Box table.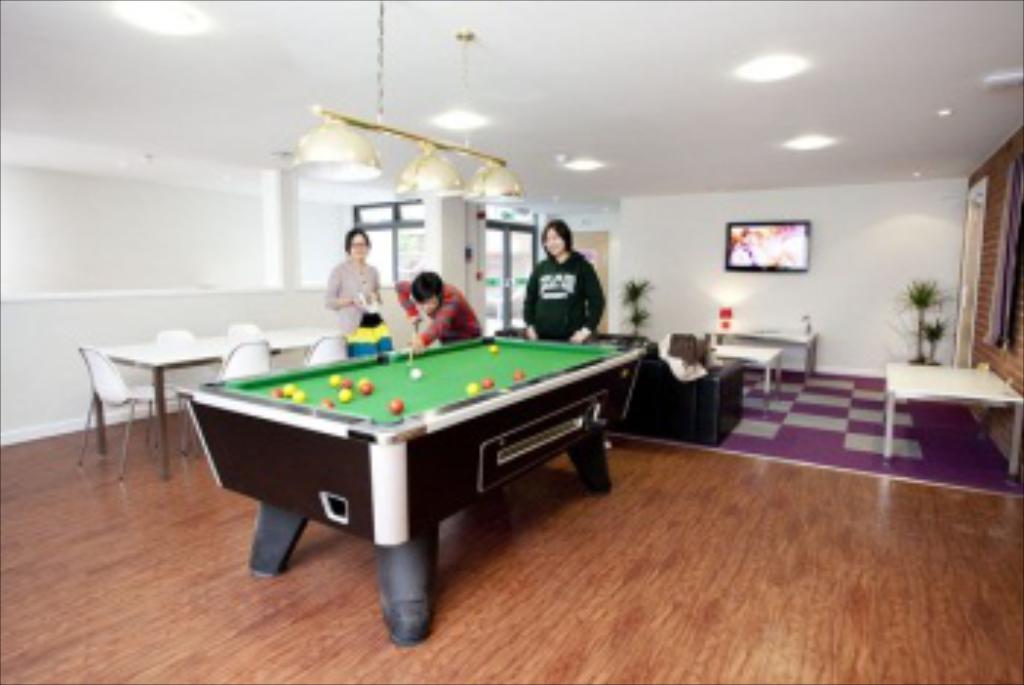
x1=714, y1=325, x2=822, y2=381.
